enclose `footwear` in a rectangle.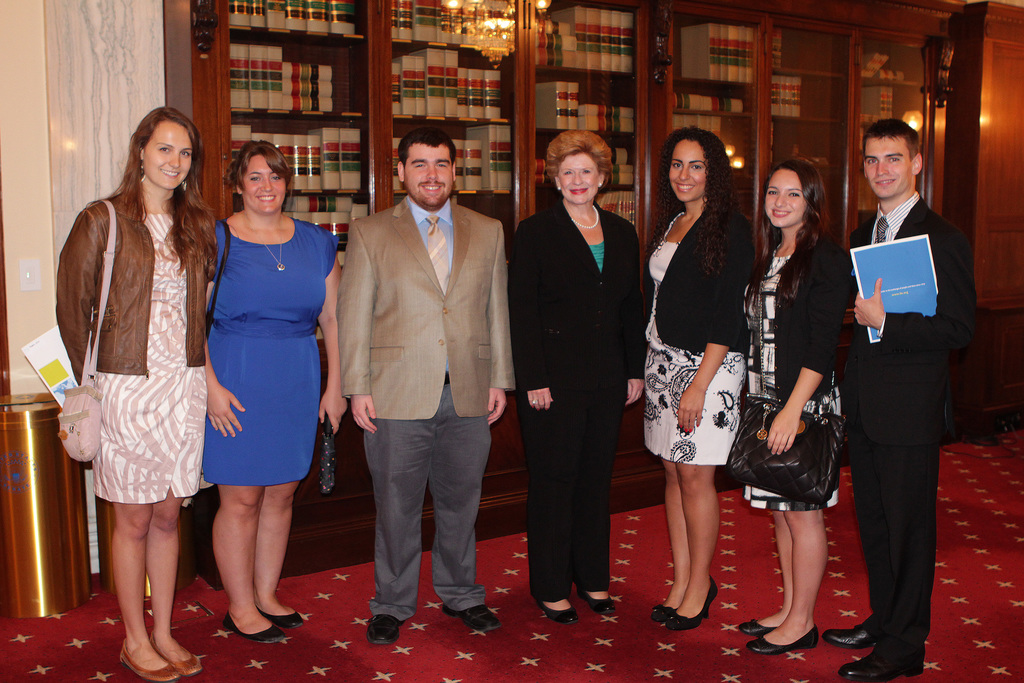
x1=222 y1=611 x2=287 y2=645.
